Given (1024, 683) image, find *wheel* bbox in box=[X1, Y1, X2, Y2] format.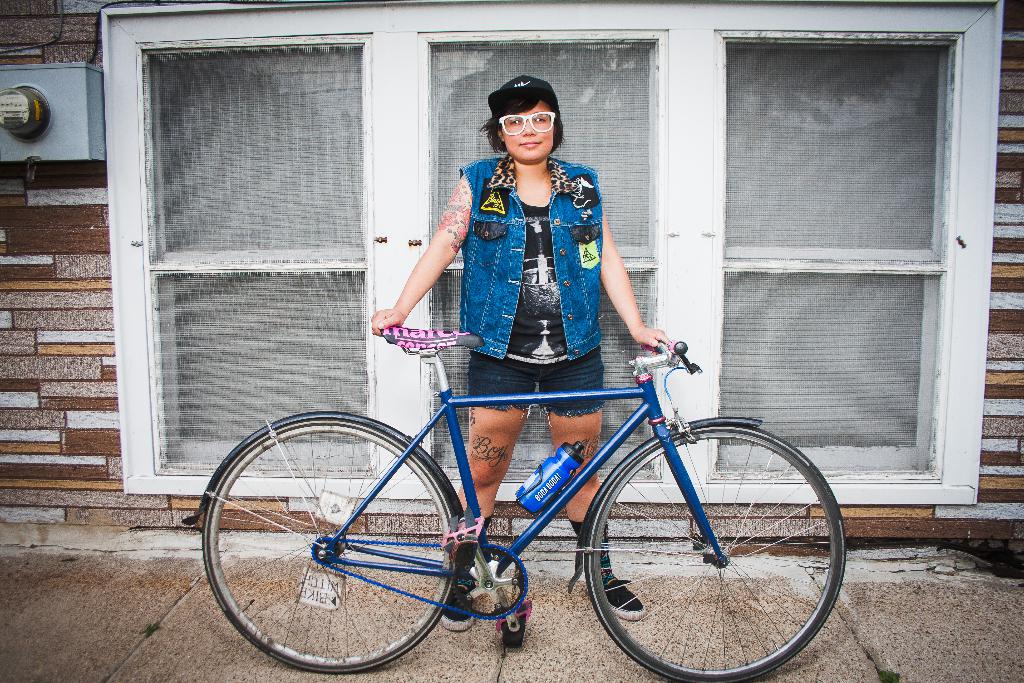
box=[584, 436, 833, 670].
